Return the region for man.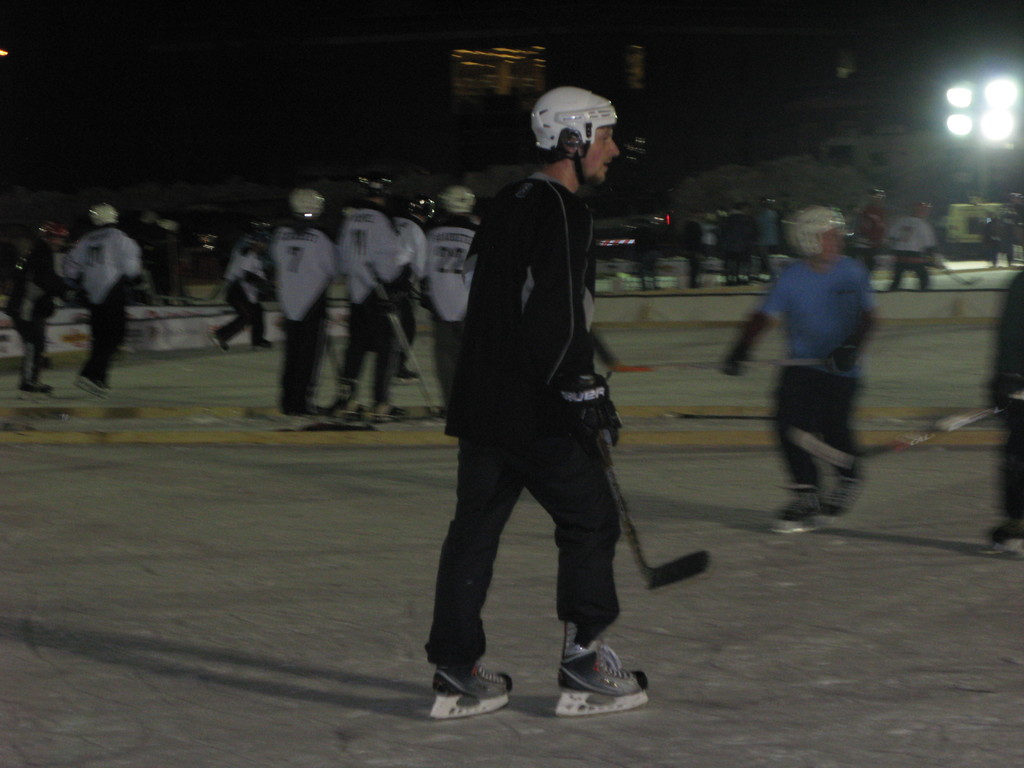
crop(204, 227, 294, 355).
